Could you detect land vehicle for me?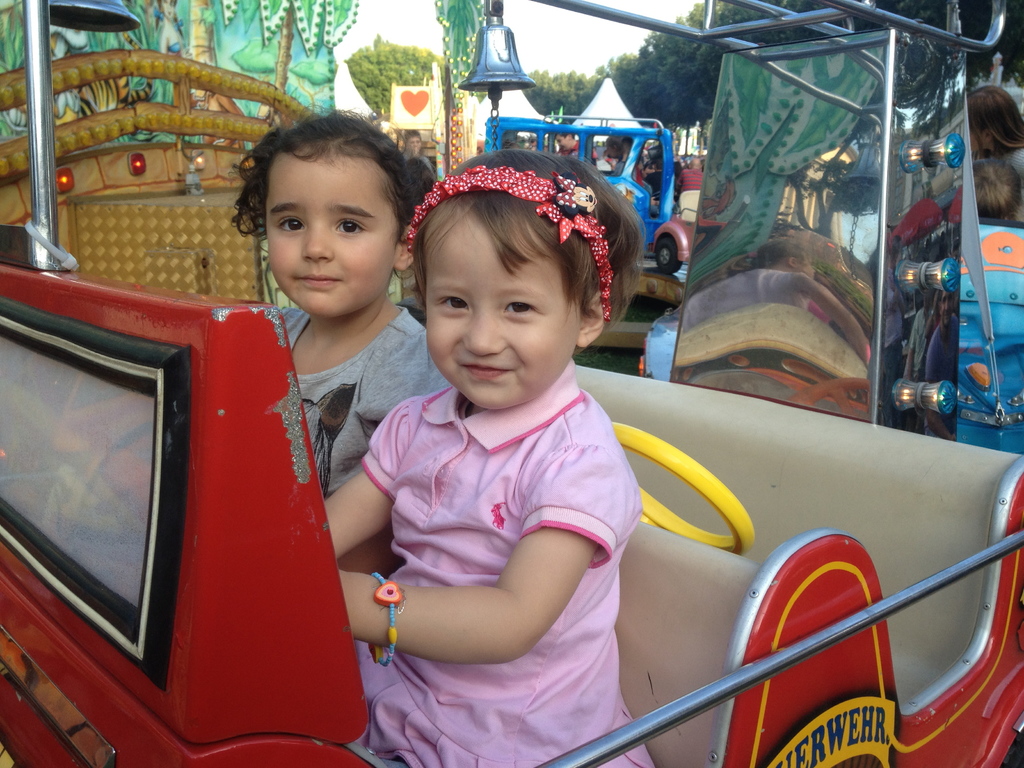
Detection result: <bbox>0, 0, 1023, 767</bbox>.
